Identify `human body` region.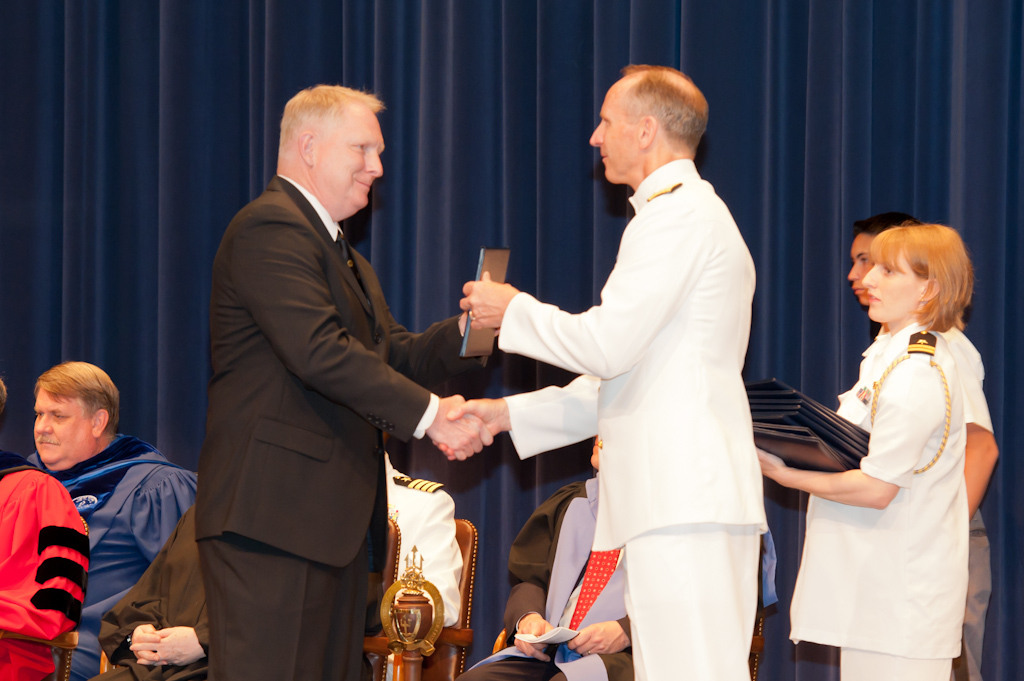
Region: Rect(86, 507, 209, 680).
